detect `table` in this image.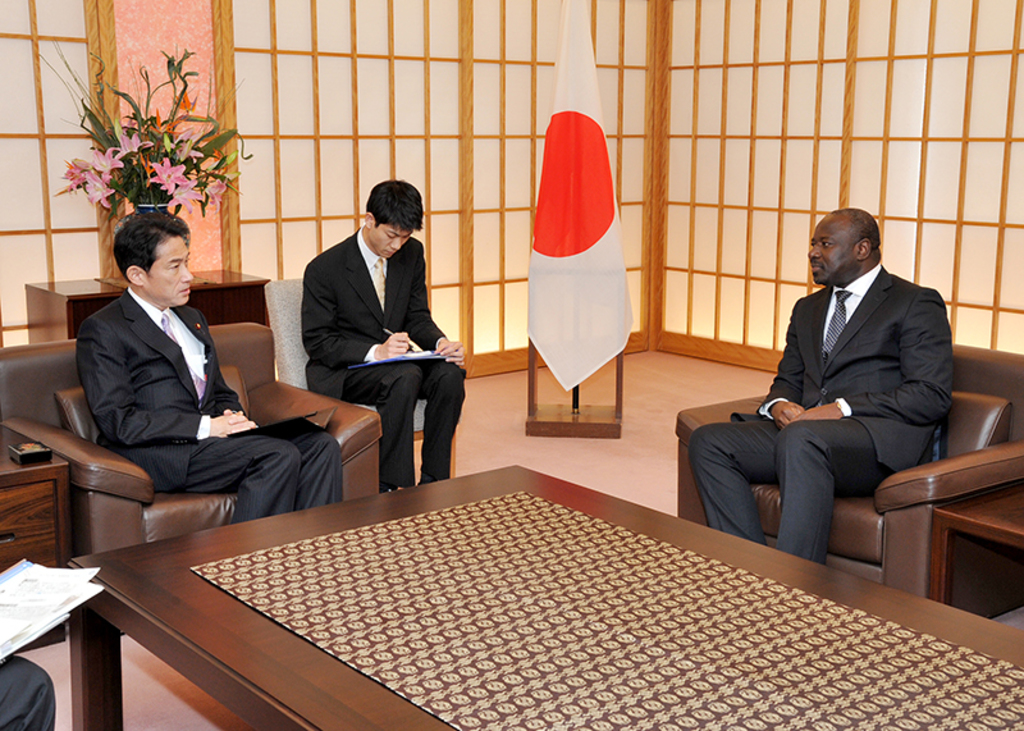
Detection: (45,486,1023,730).
